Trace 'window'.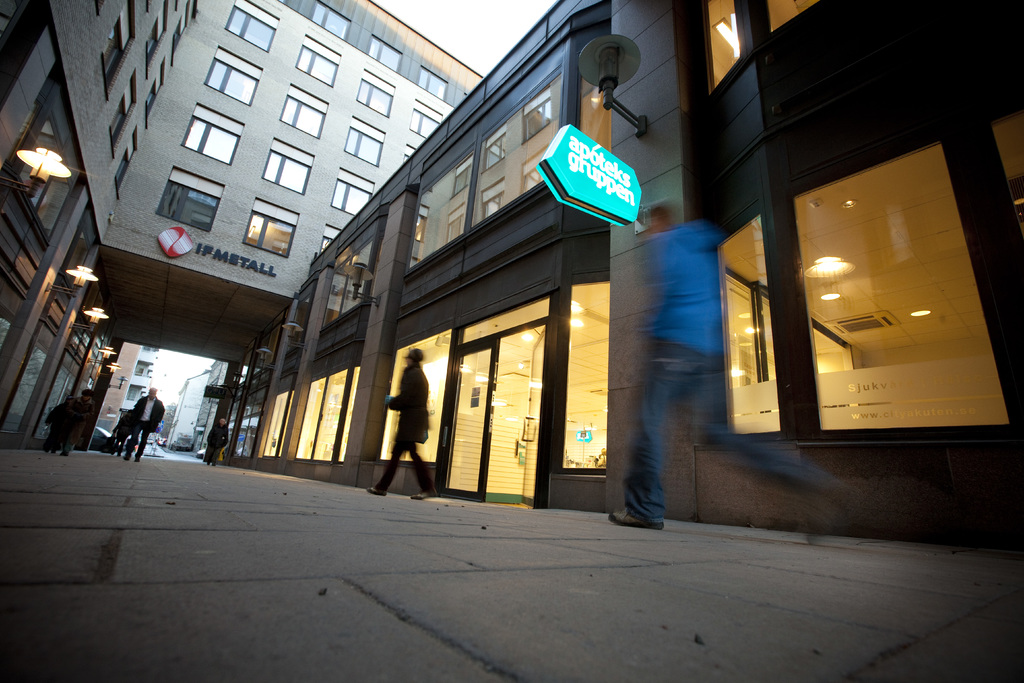
Traced to bbox=[366, 35, 403, 74].
